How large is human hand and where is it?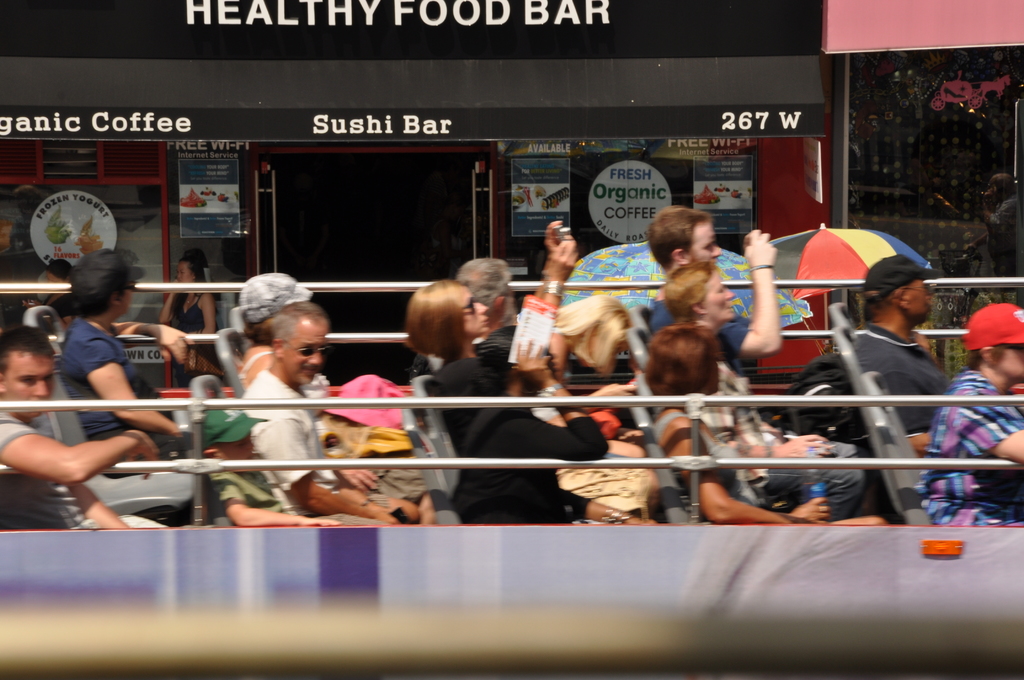
Bounding box: 337, 470, 380, 495.
